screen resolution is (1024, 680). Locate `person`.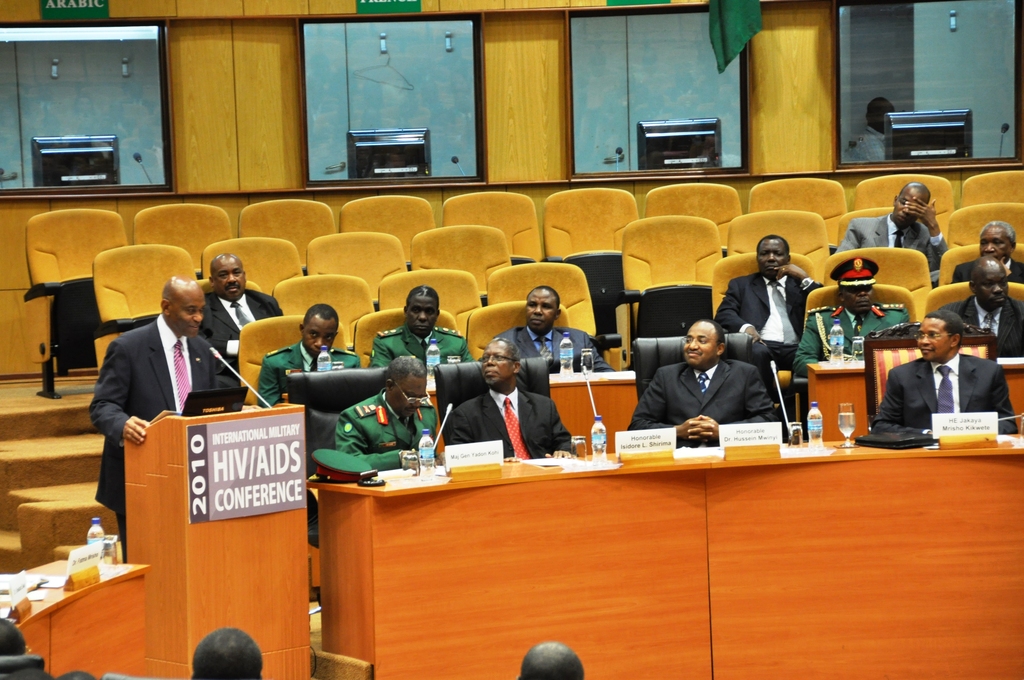
(257, 304, 360, 407).
